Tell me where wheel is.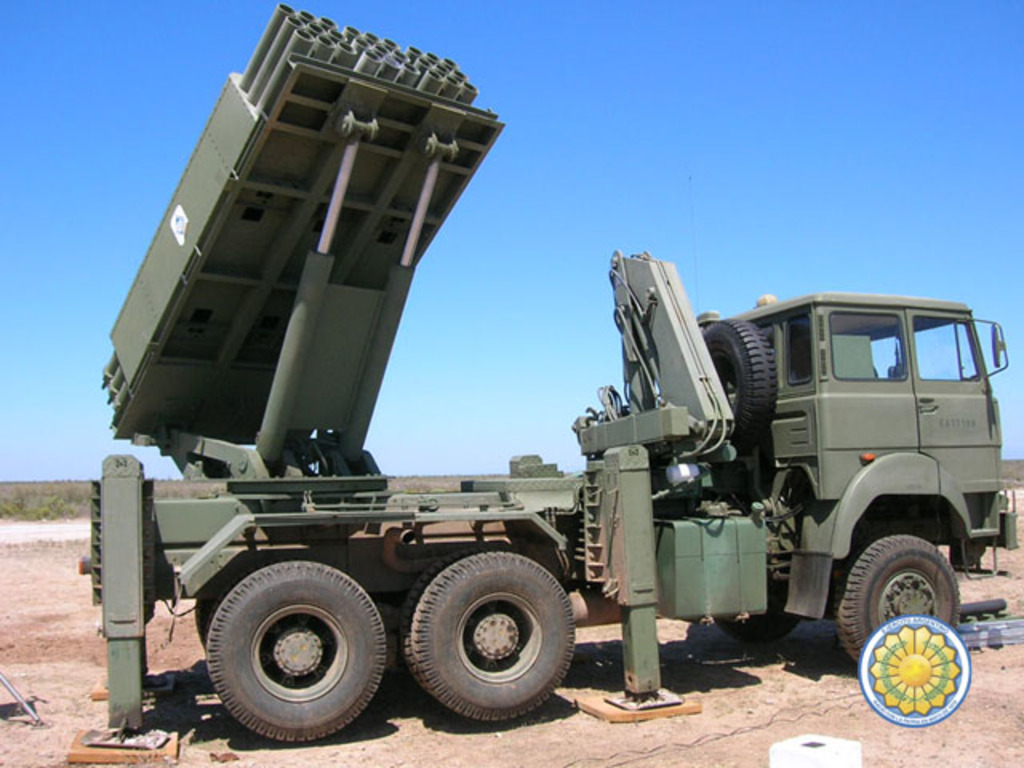
wheel is at crop(402, 547, 509, 694).
